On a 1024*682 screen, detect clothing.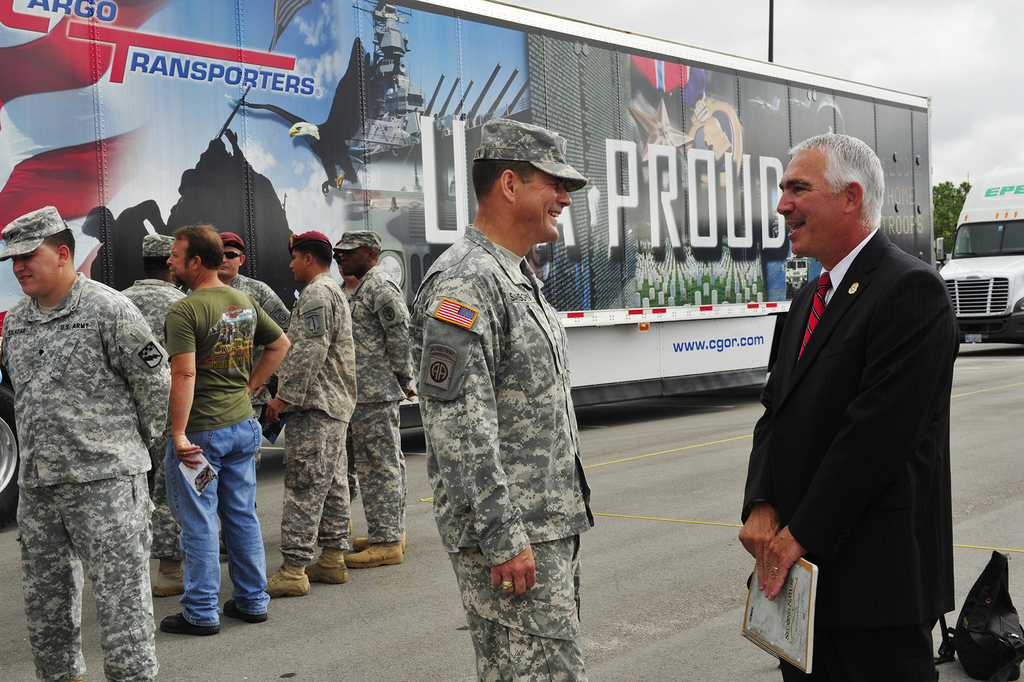
bbox(276, 270, 358, 563).
